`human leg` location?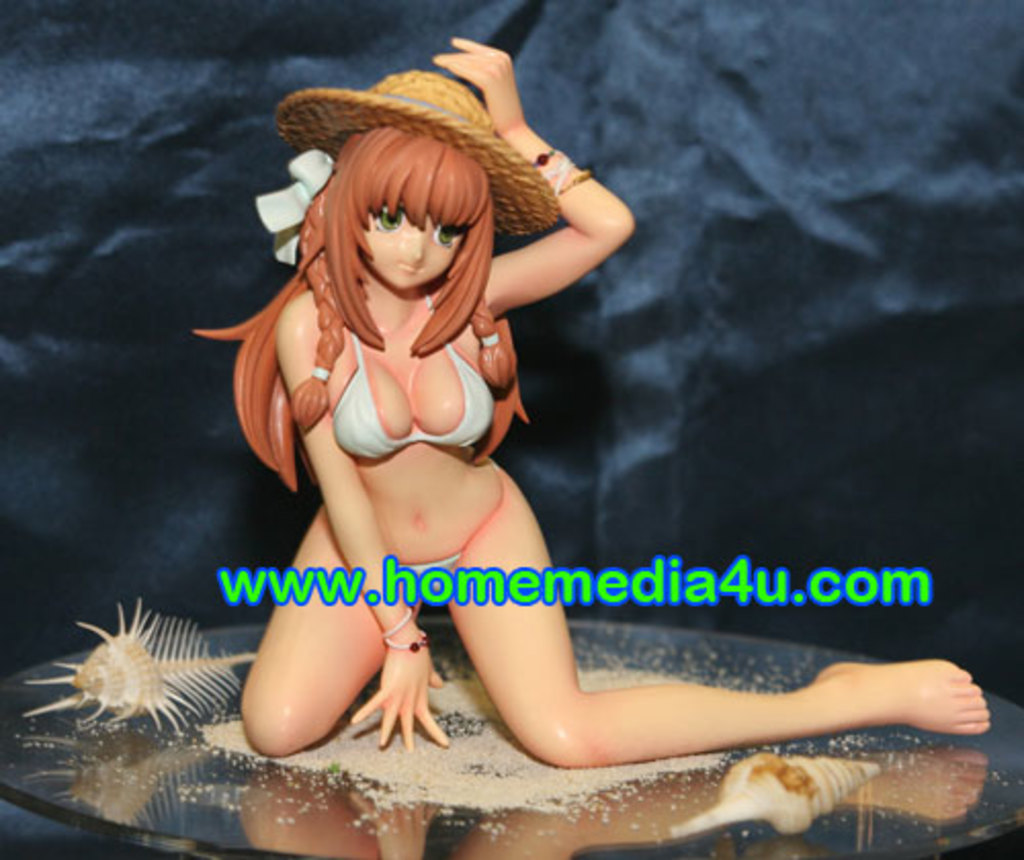
left=242, top=498, right=387, bottom=762
